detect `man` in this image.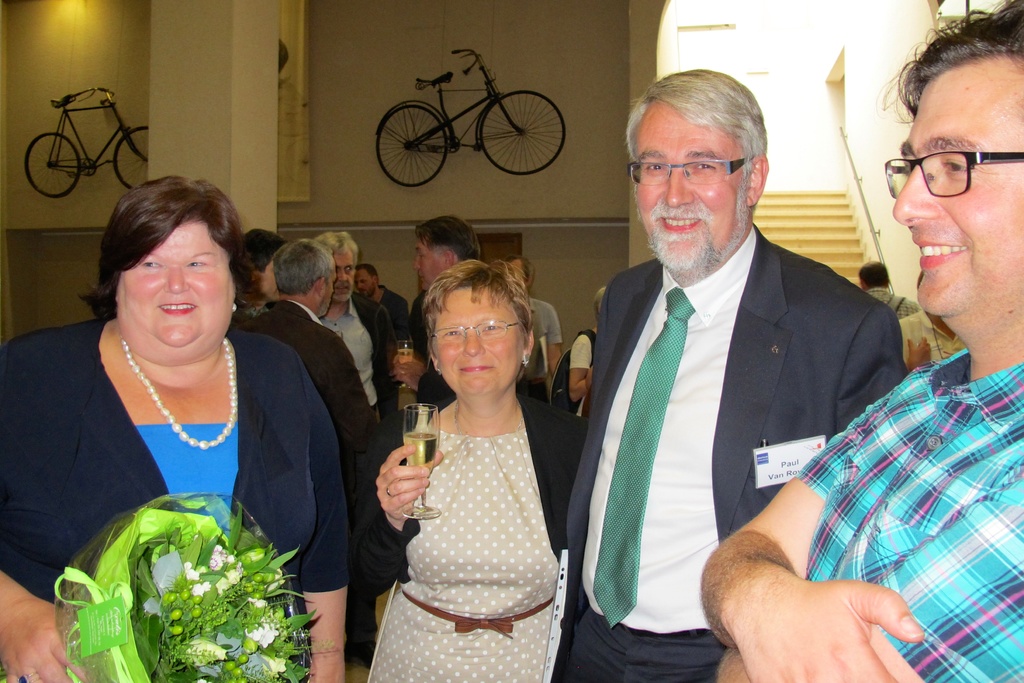
Detection: (left=499, top=252, right=566, bottom=384).
